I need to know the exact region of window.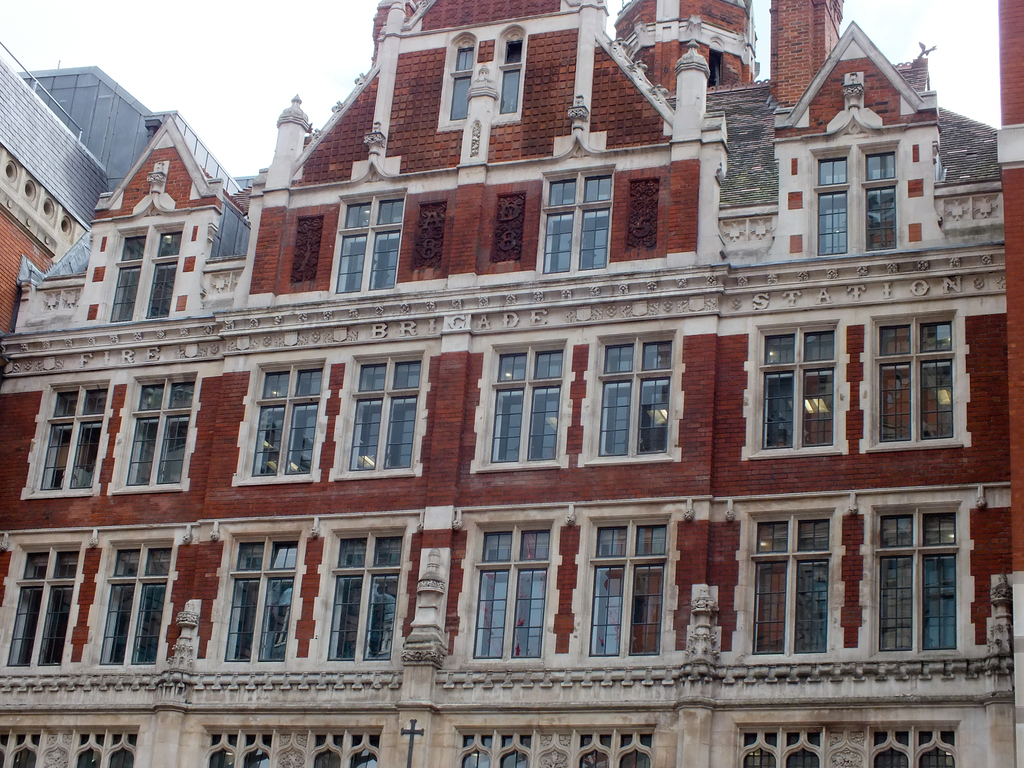
Region: 747:323:844:461.
